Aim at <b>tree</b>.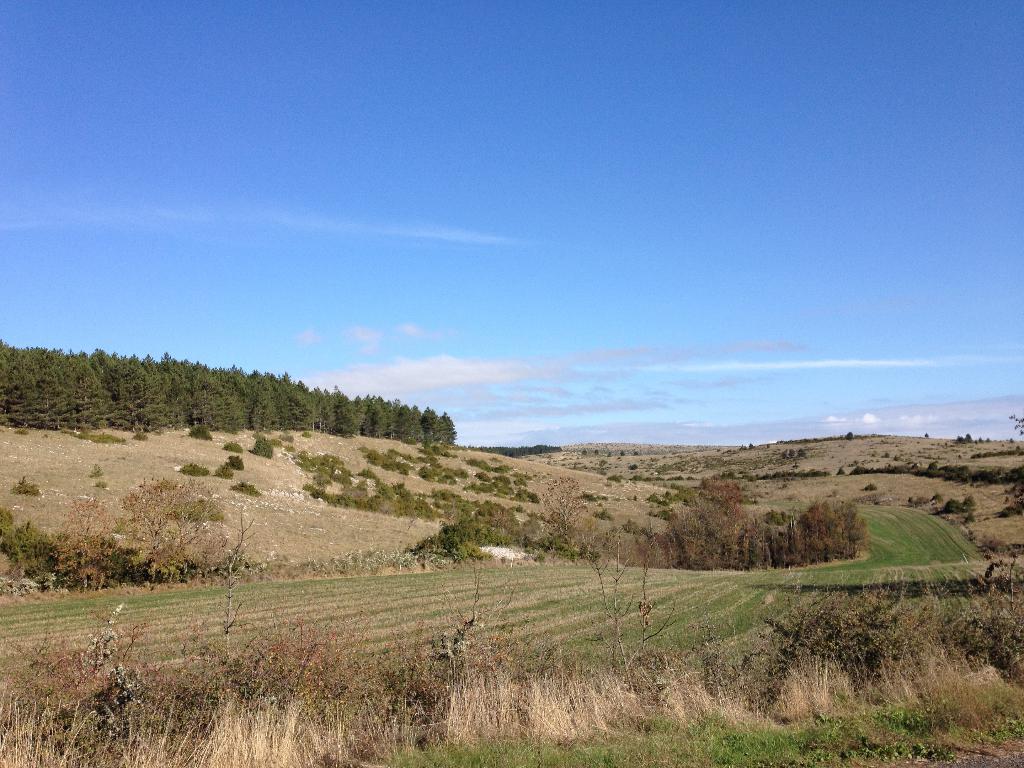
Aimed at [599,474,874,574].
